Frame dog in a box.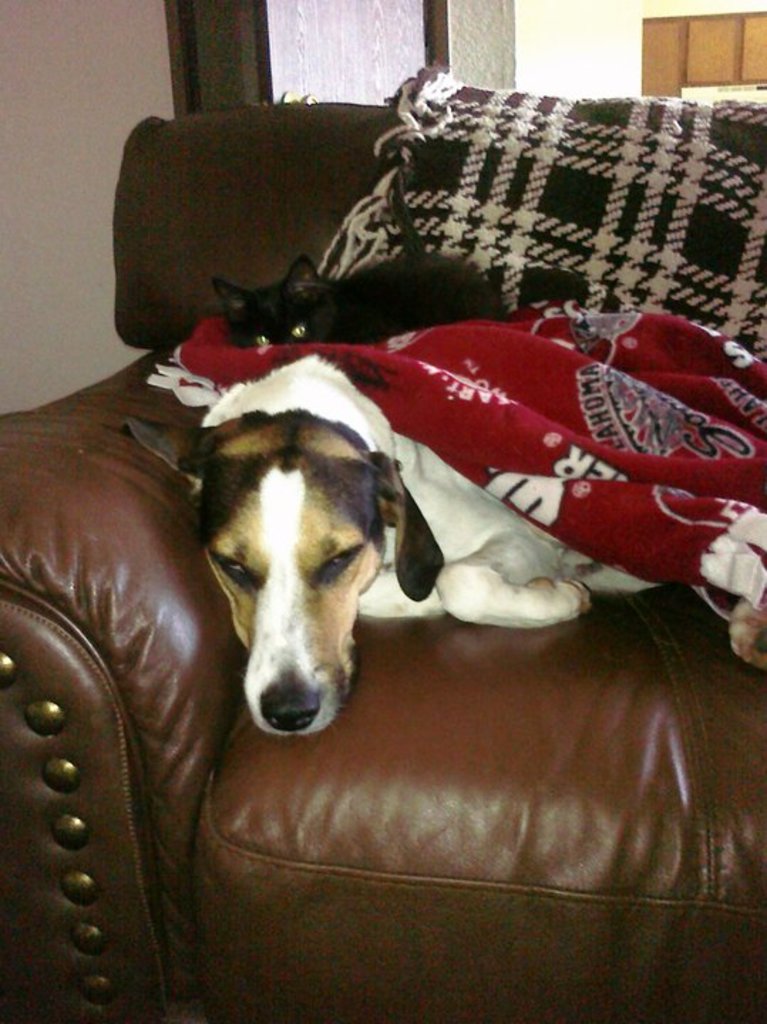
bbox(179, 351, 667, 742).
